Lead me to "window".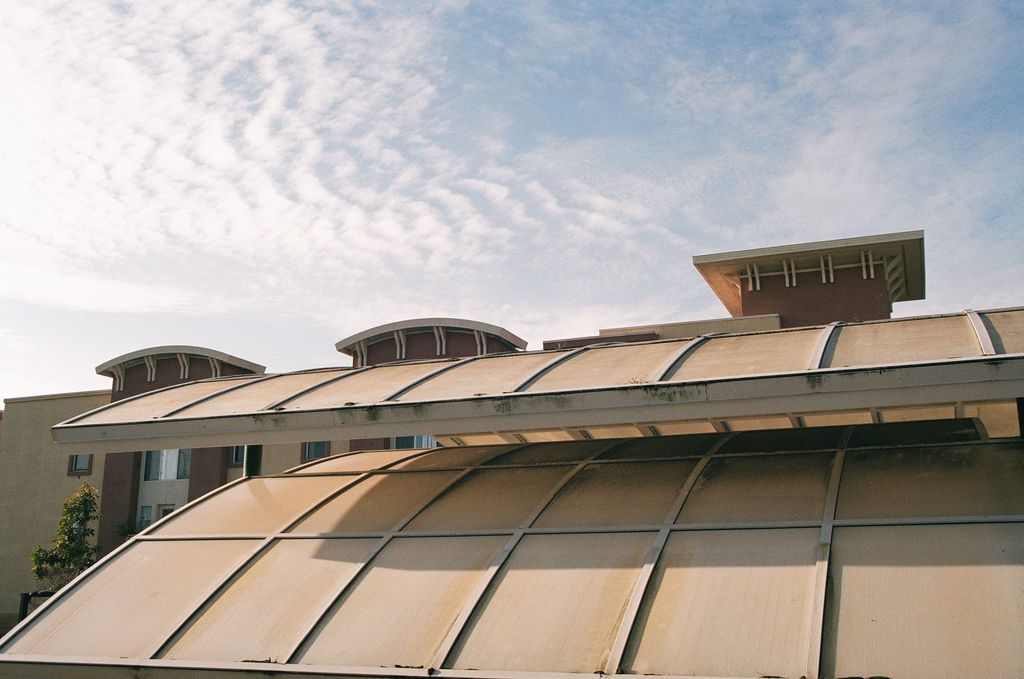
Lead to BBox(67, 451, 96, 476).
